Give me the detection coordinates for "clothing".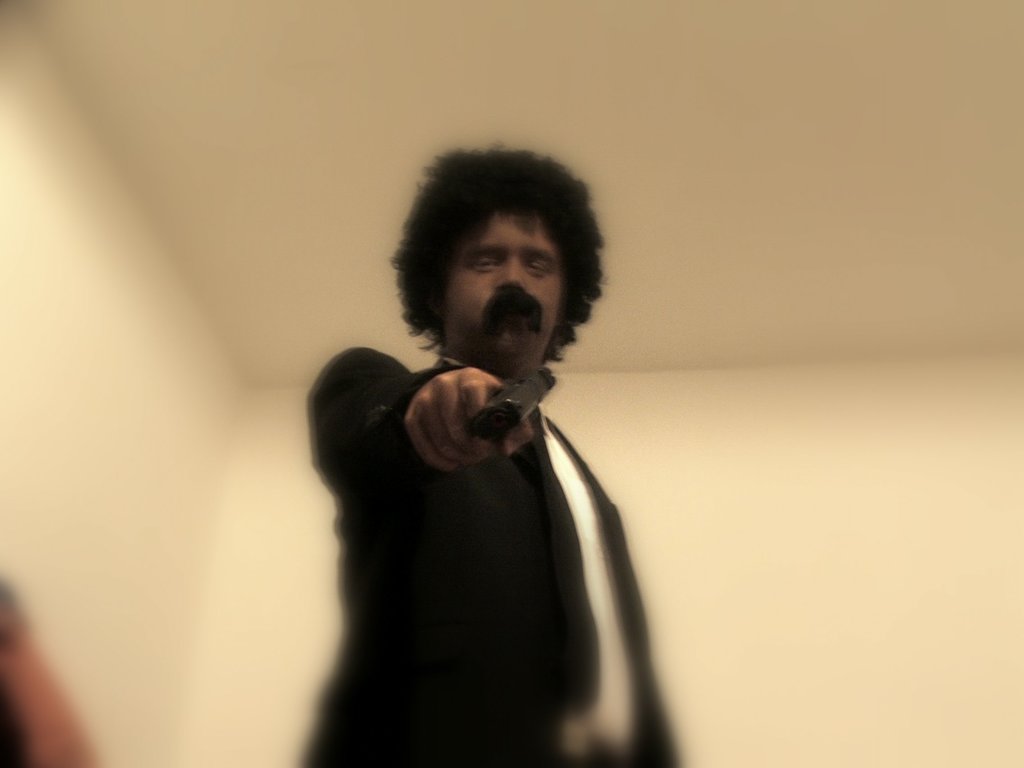
301, 342, 691, 767.
